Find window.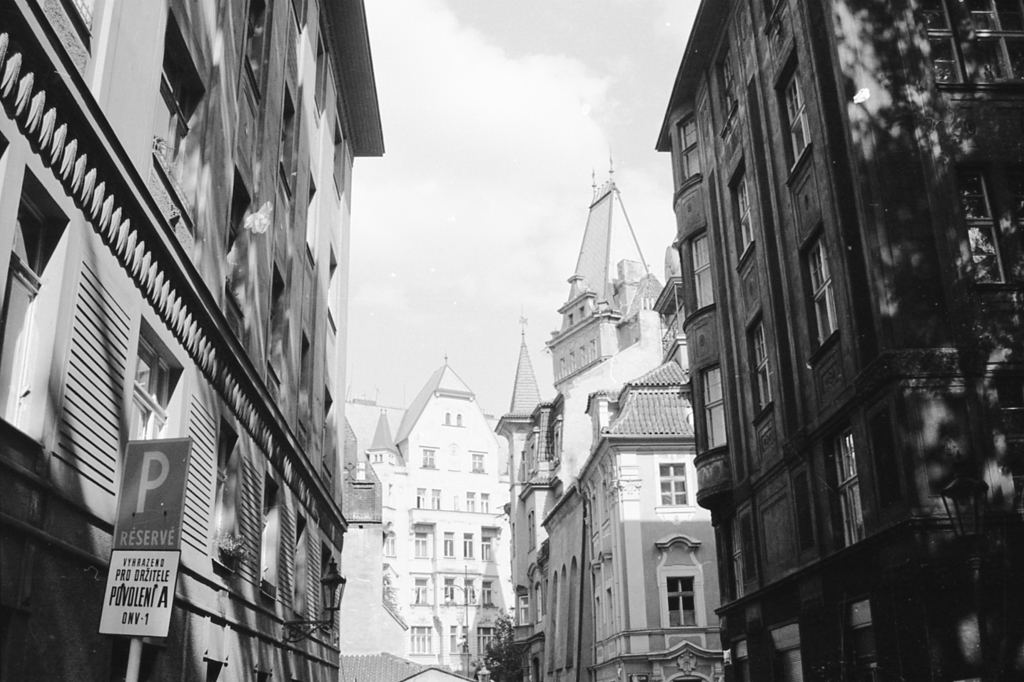
pyautogui.locateOnScreen(656, 553, 705, 633).
